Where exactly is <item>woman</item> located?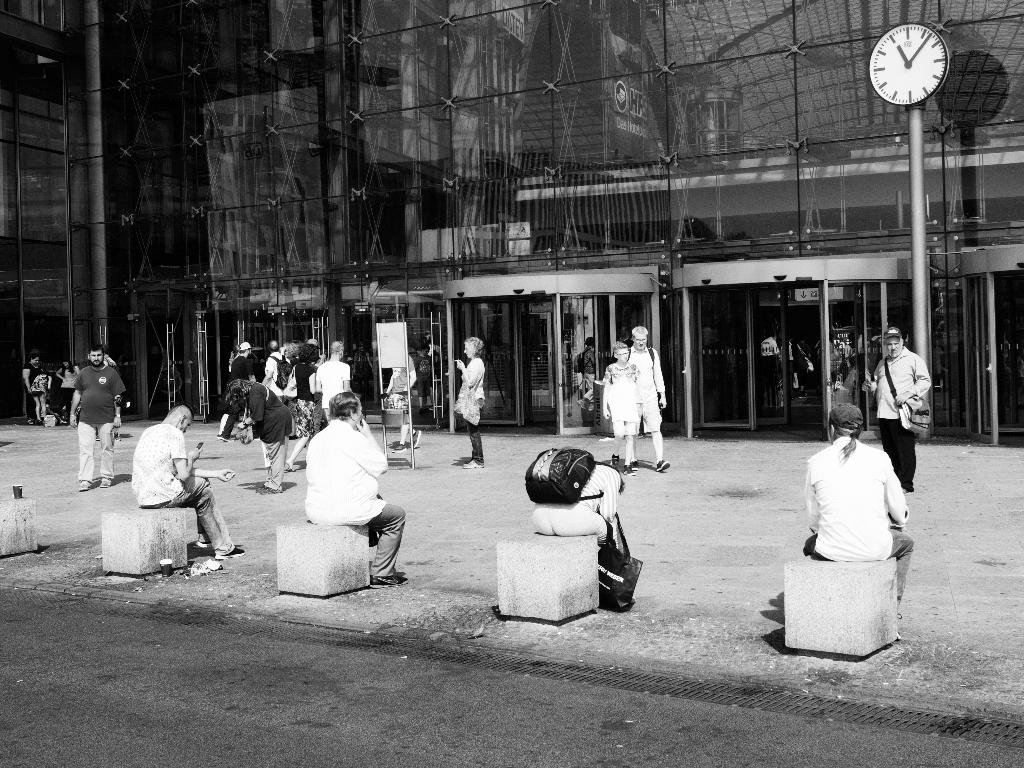
Its bounding box is [280, 343, 323, 474].
